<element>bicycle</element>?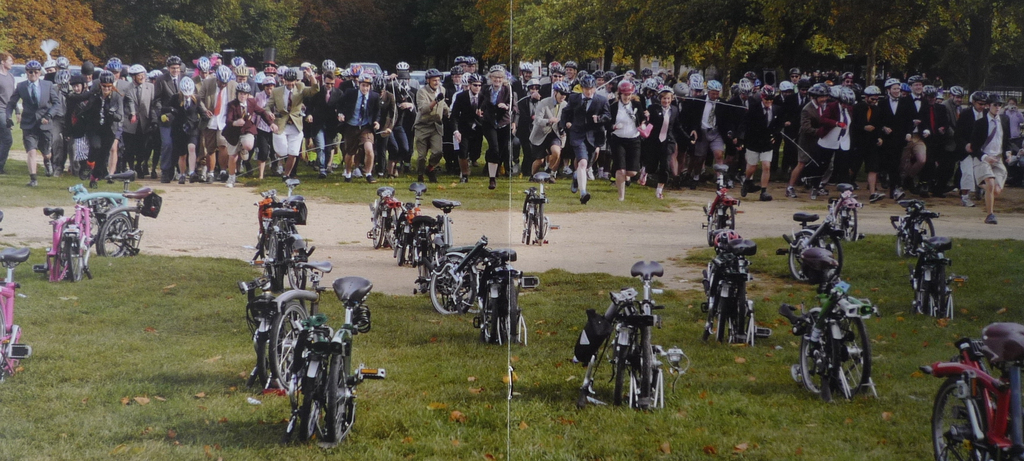
pyautogui.locateOnScreen(269, 261, 308, 392)
